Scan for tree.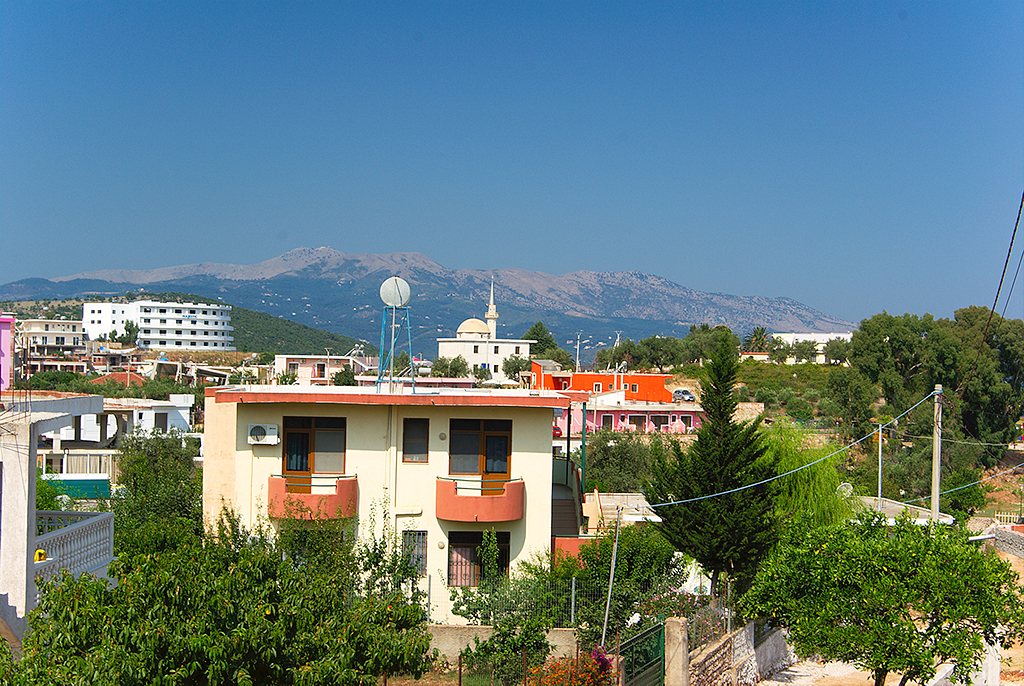
Scan result: <region>26, 367, 78, 391</region>.
